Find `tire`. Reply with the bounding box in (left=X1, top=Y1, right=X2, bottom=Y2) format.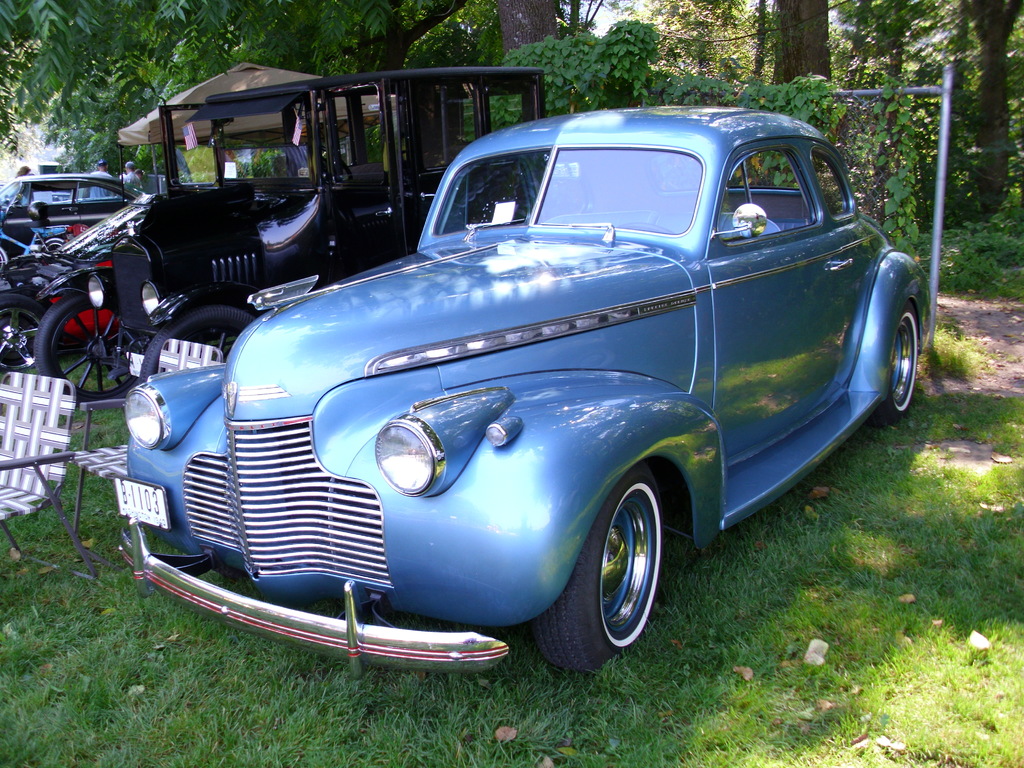
(left=0, top=293, right=47, bottom=371).
